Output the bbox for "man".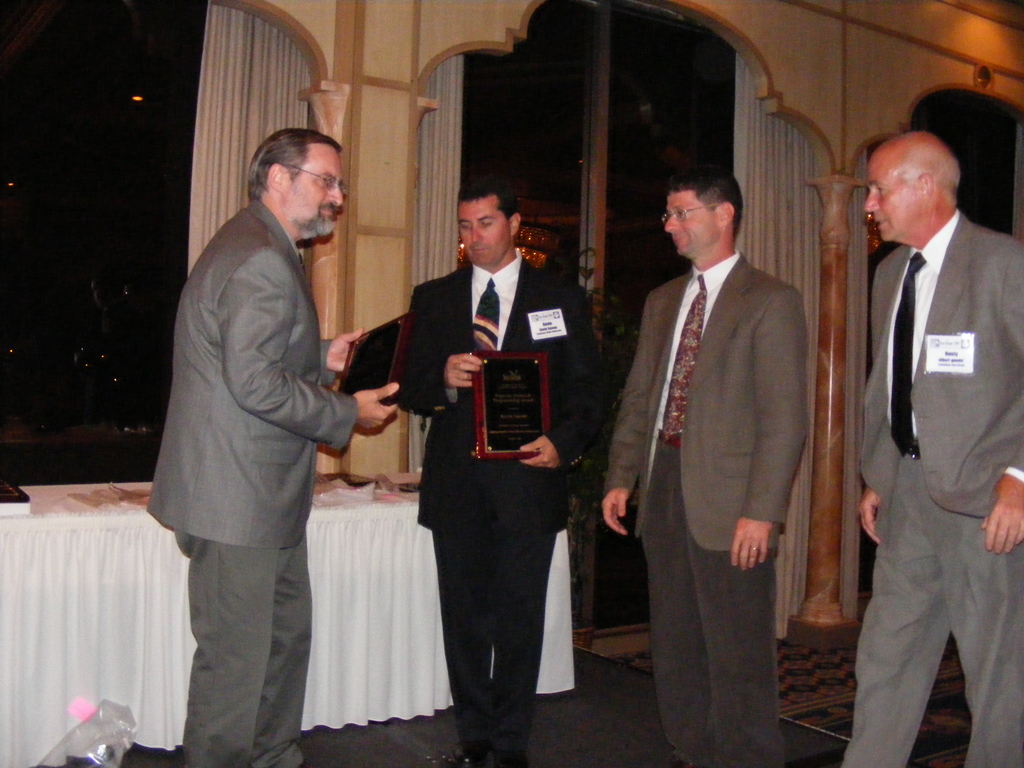
bbox=[394, 173, 600, 767].
